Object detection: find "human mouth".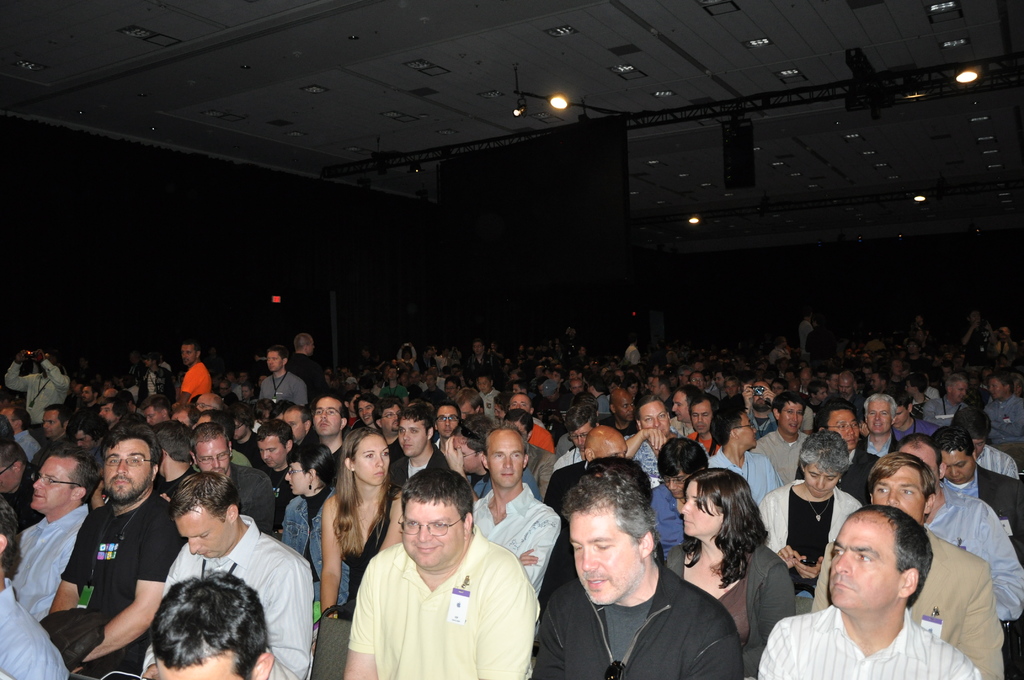
BBox(33, 495, 49, 500).
